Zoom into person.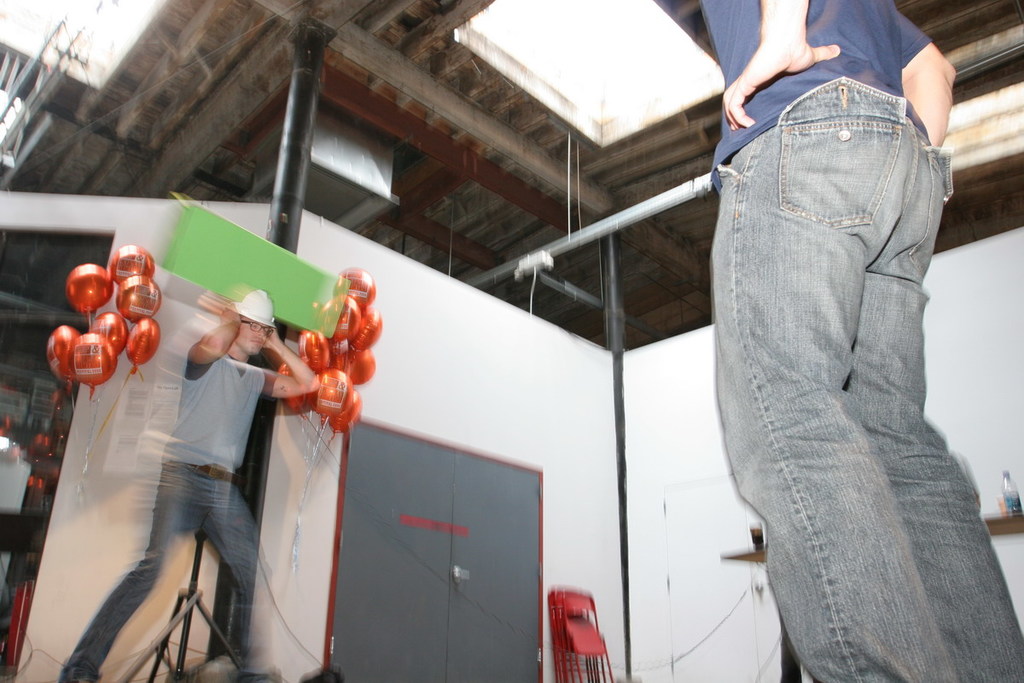
Zoom target: 70:220:297:651.
